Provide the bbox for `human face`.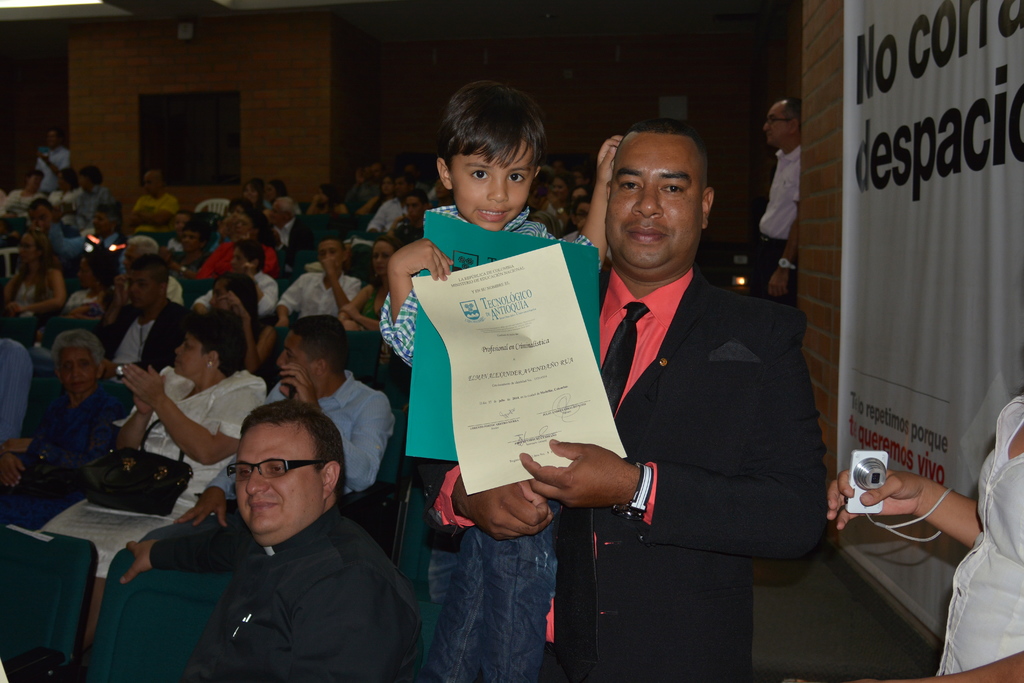
(605,125,702,272).
